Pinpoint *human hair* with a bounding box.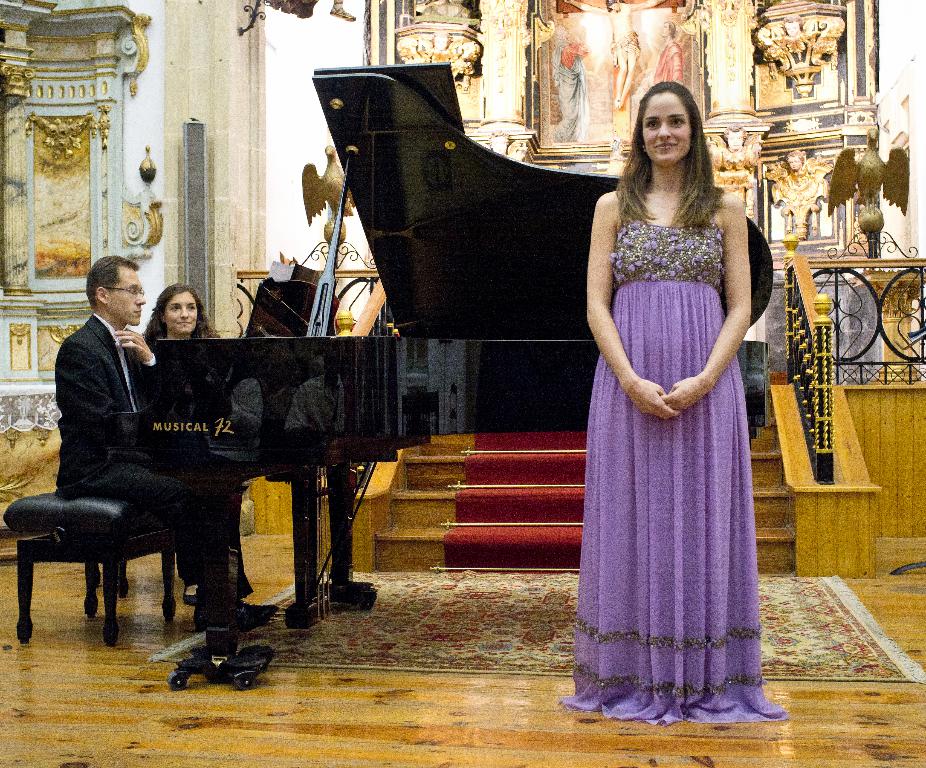
{"x1": 84, "y1": 254, "x2": 138, "y2": 311}.
